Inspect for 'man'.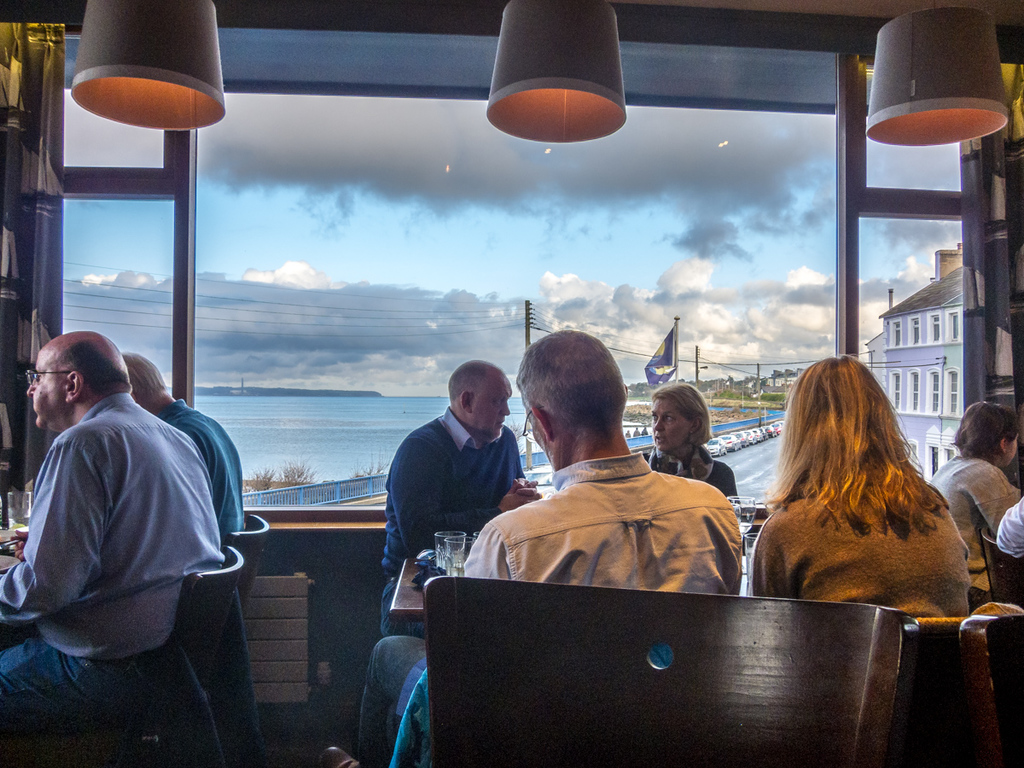
Inspection: BBox(125, 345, 256, 546).
